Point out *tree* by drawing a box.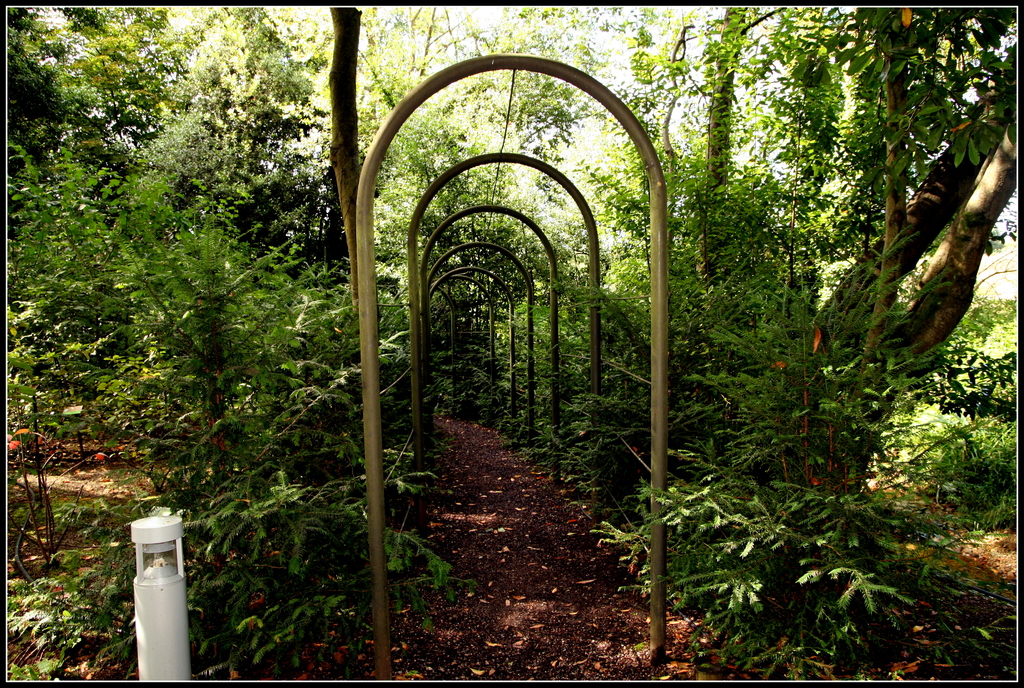
Rect(643, 129, 847, 456).
